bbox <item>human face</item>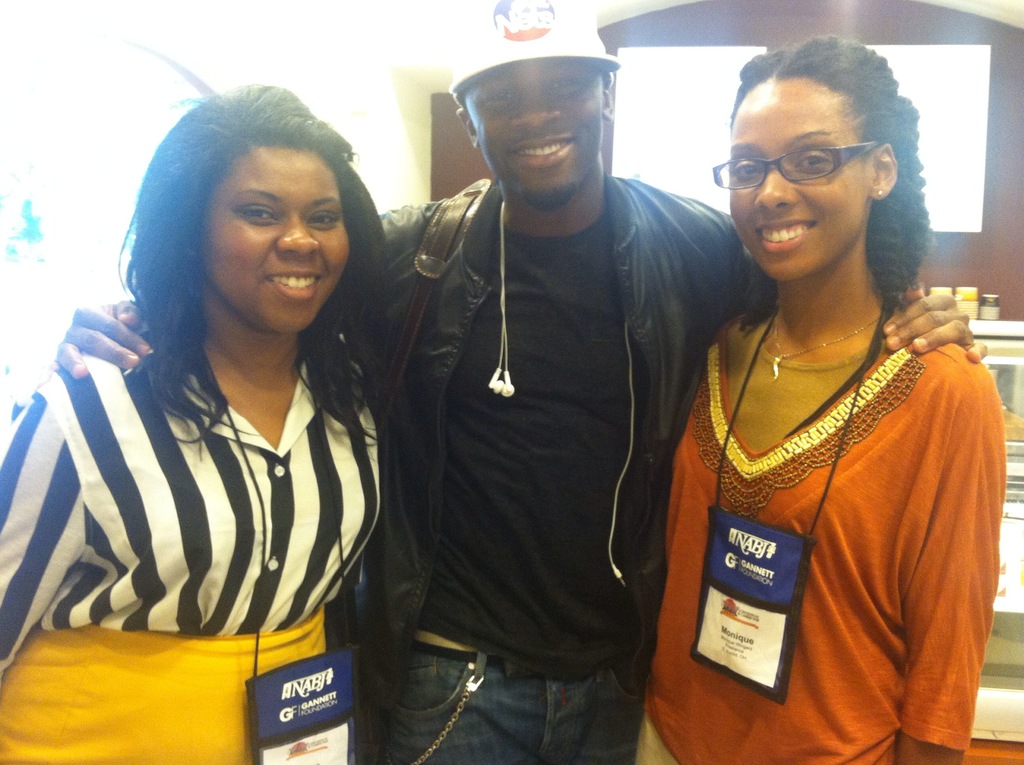
detection(724, 78, 878, 284)
